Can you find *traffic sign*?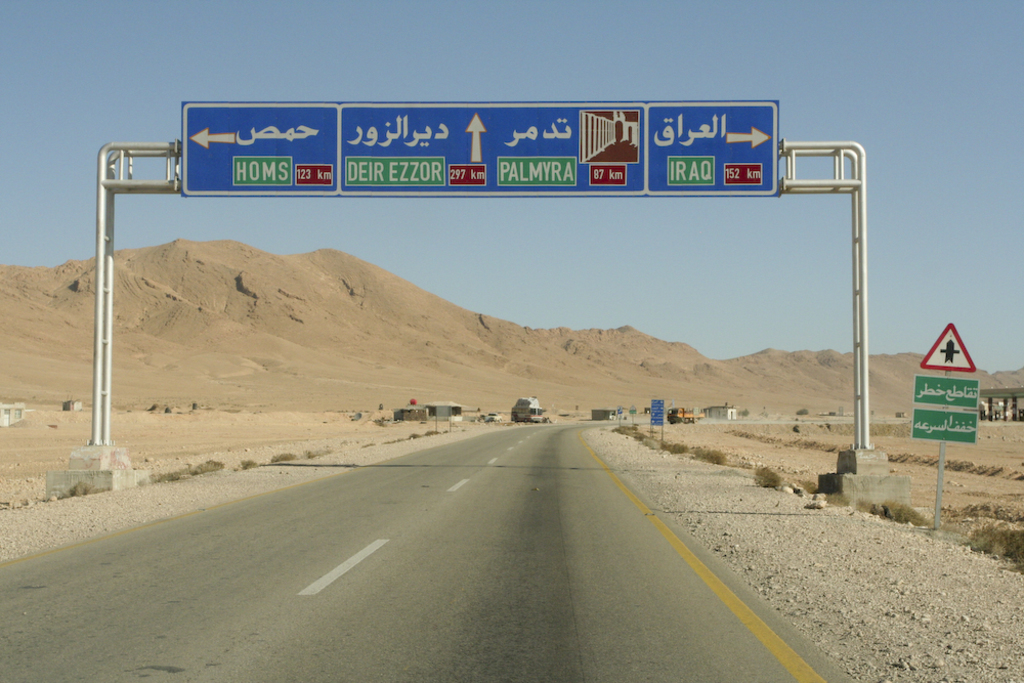
Yes, bounding box: [922, 323, 979, 375].
